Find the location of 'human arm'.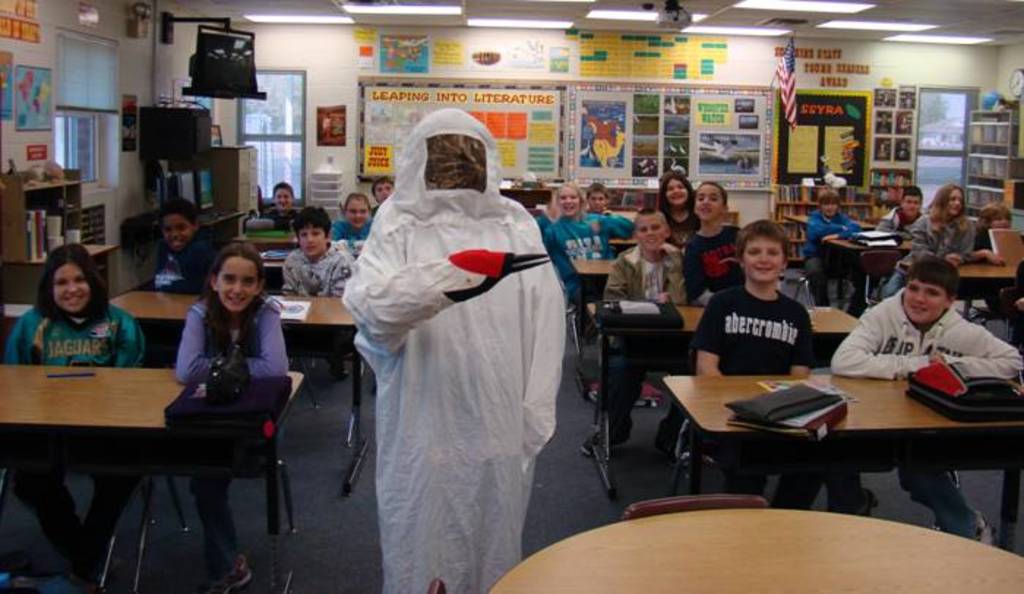
Location: 173:303:231:383.
